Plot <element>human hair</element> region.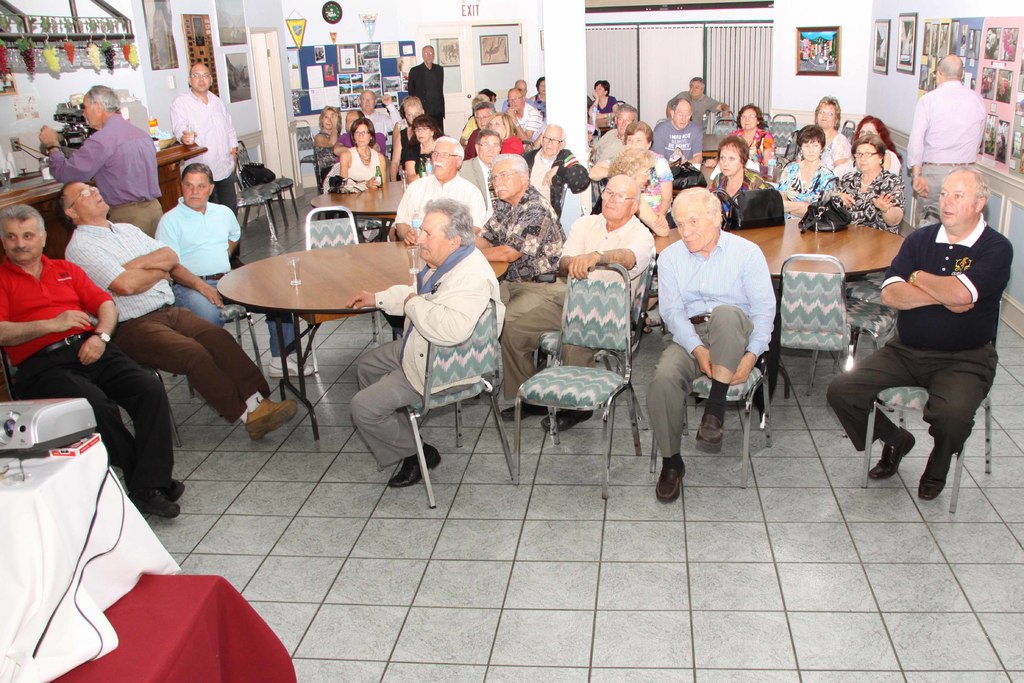
Plotted at bbox=[939, 163, 990, 207].
